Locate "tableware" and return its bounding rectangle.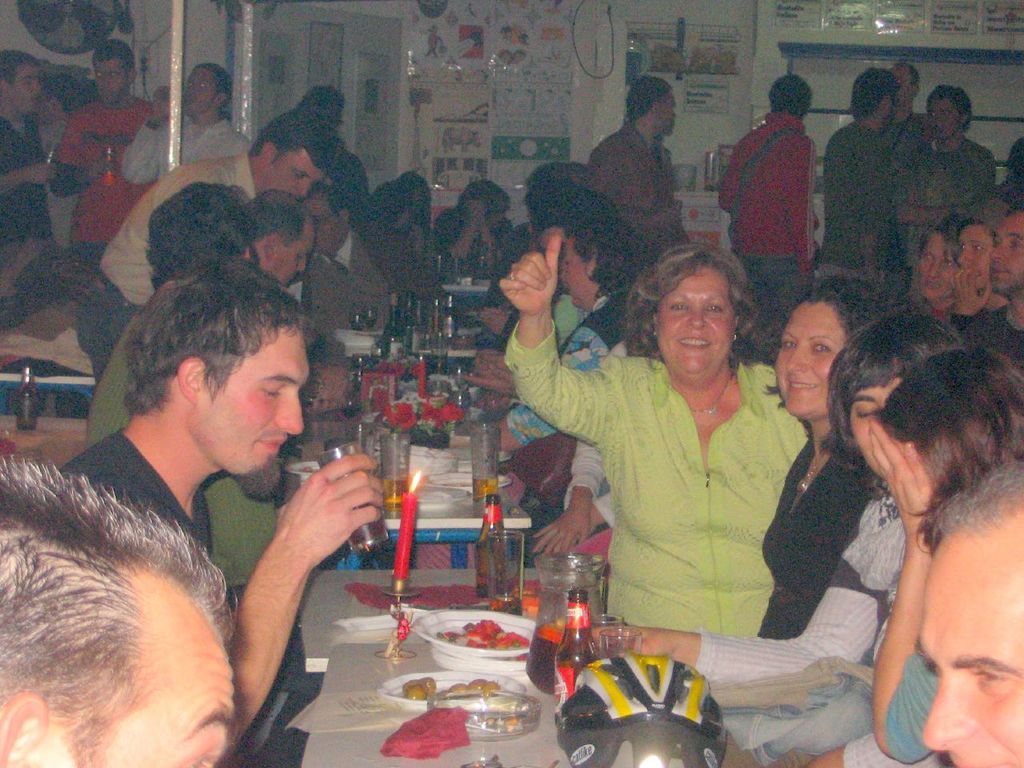
x1=437 y1=461 x2=497 y2=473.
